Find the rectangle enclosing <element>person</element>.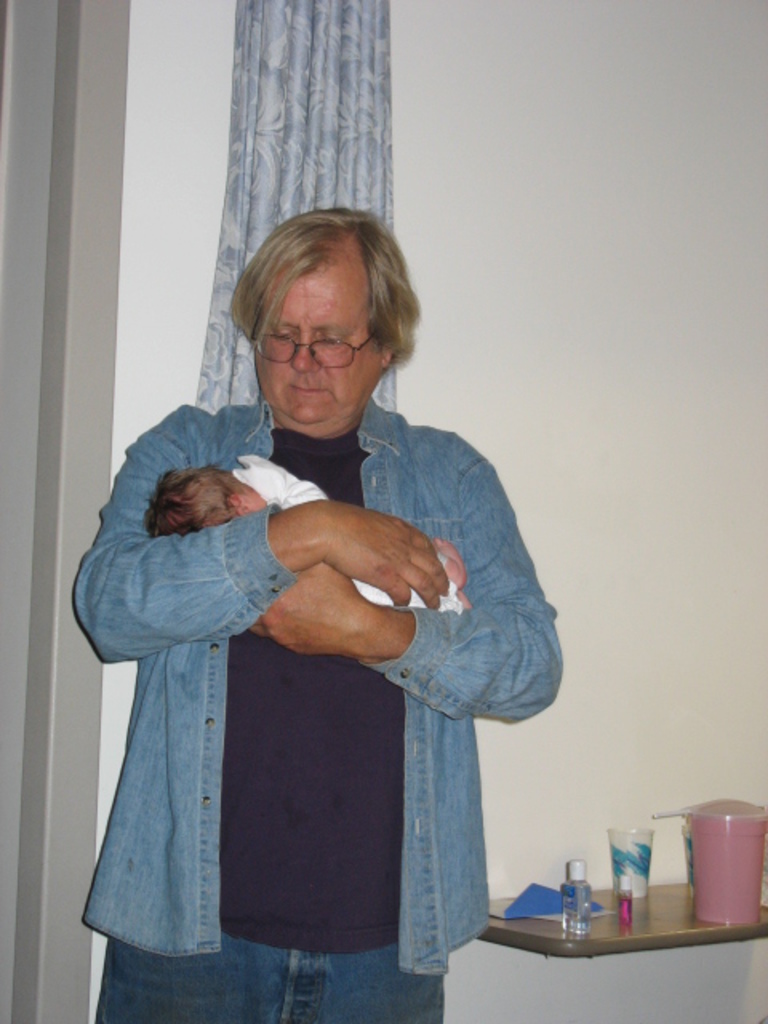
pyautogui.locateOnScreen(149, 458, 472, 613).
